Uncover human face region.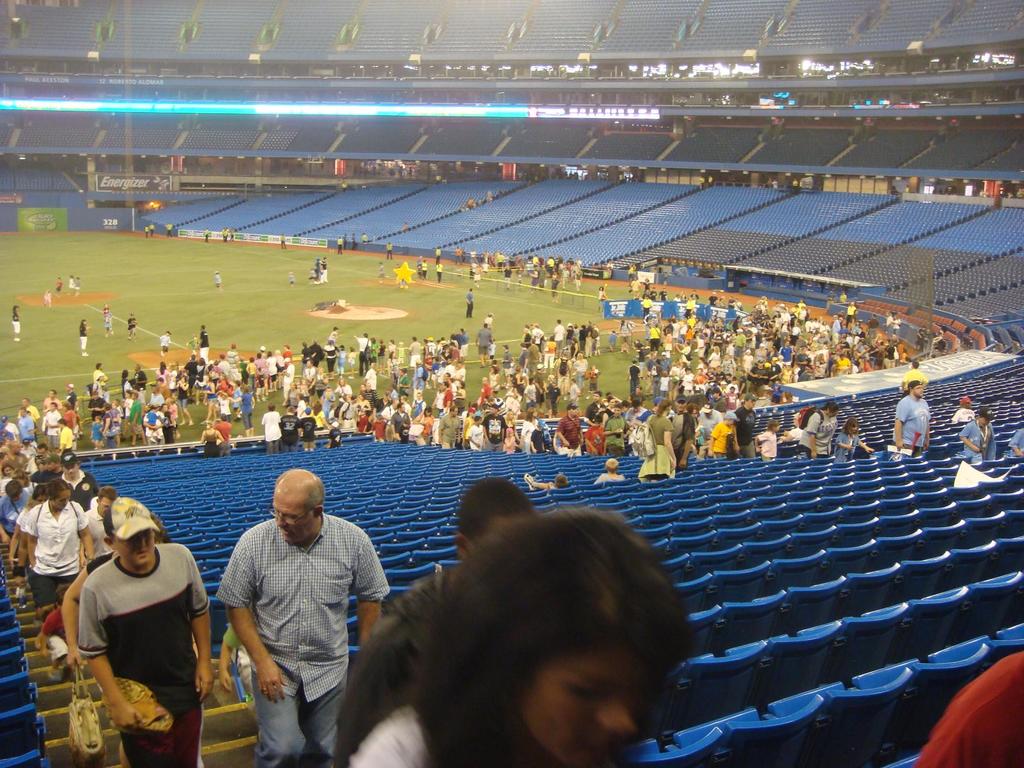
Uncovered: [749,402,754,404].
